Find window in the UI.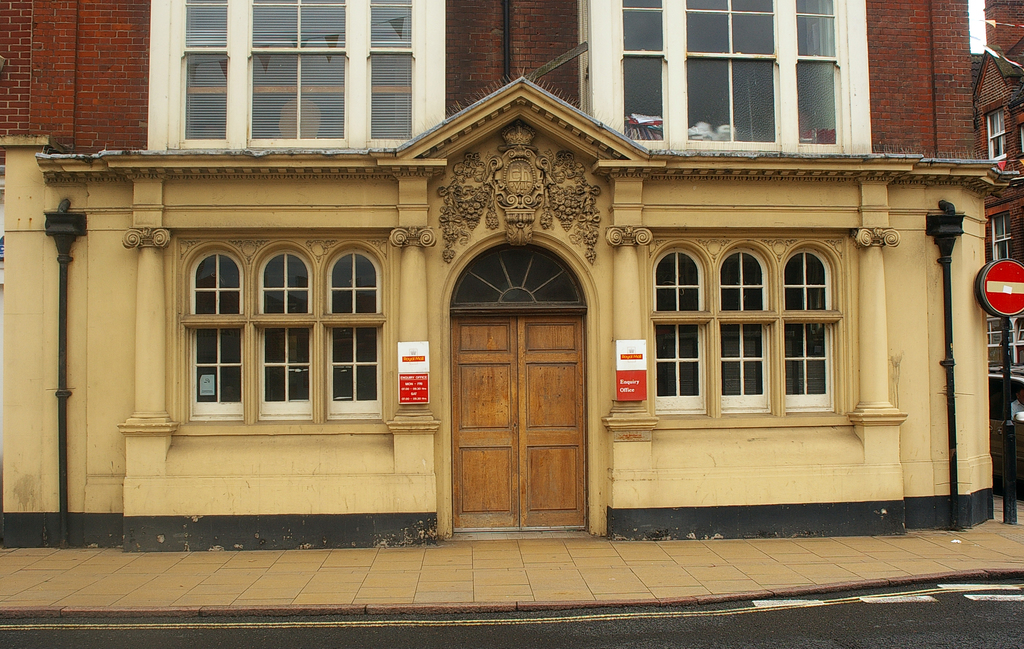
UI element at BBox(986, 105, 1007, 161).
